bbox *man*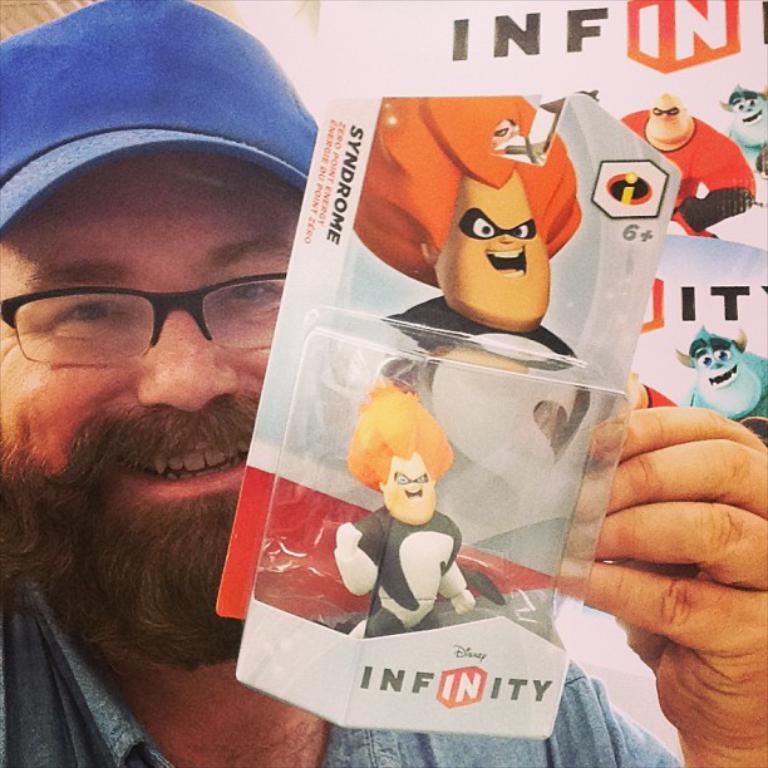
bbox(331, 374, 476, 637)
